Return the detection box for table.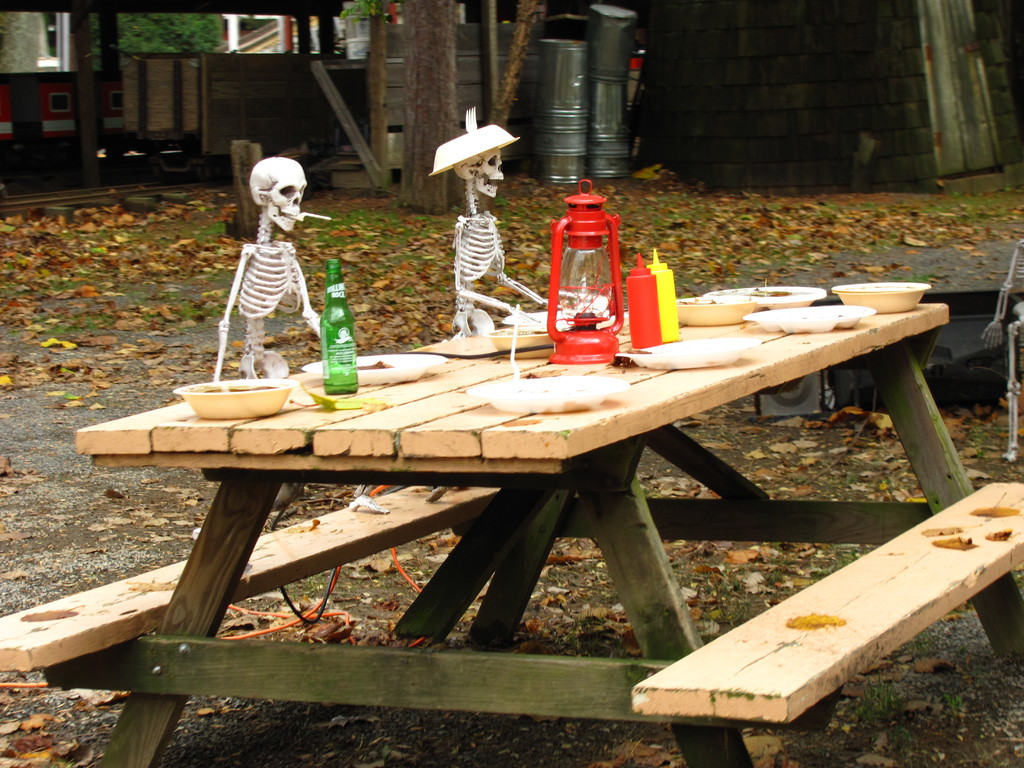
locate(50, 287, 1016, 682).
